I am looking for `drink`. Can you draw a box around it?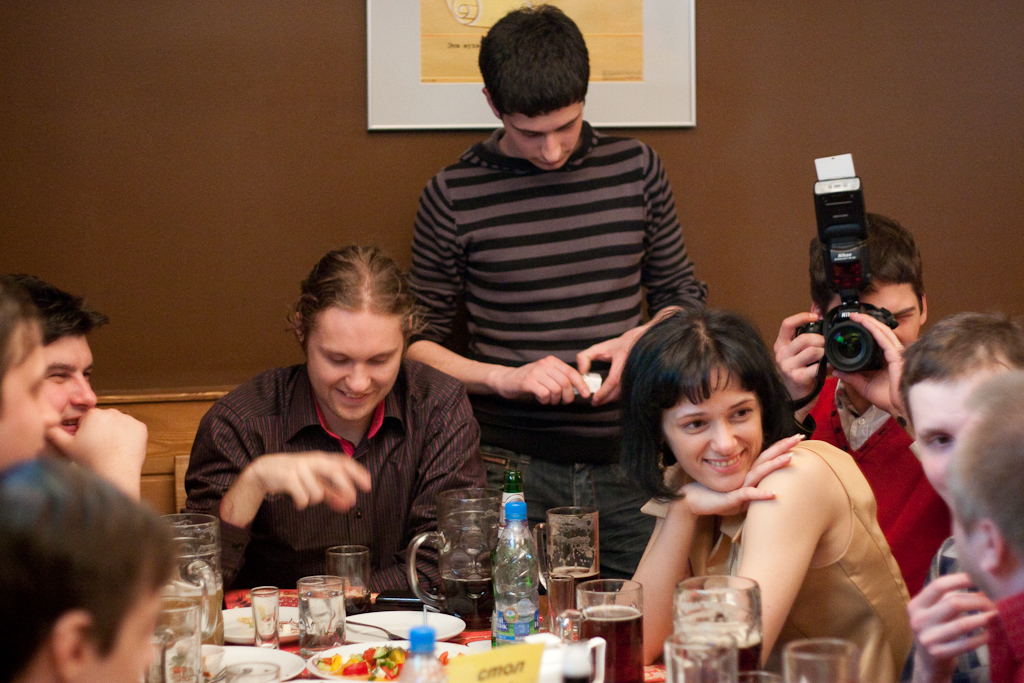
Sure, the bounding box is 554:580:642:682.
